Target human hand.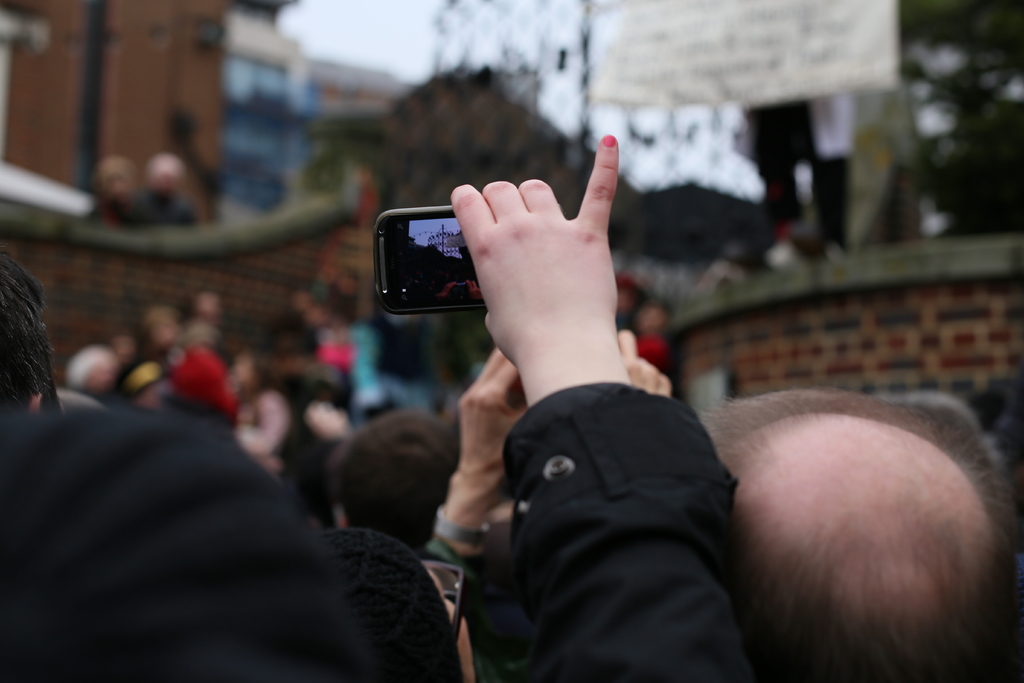
Target region: (620,329,676,397).
